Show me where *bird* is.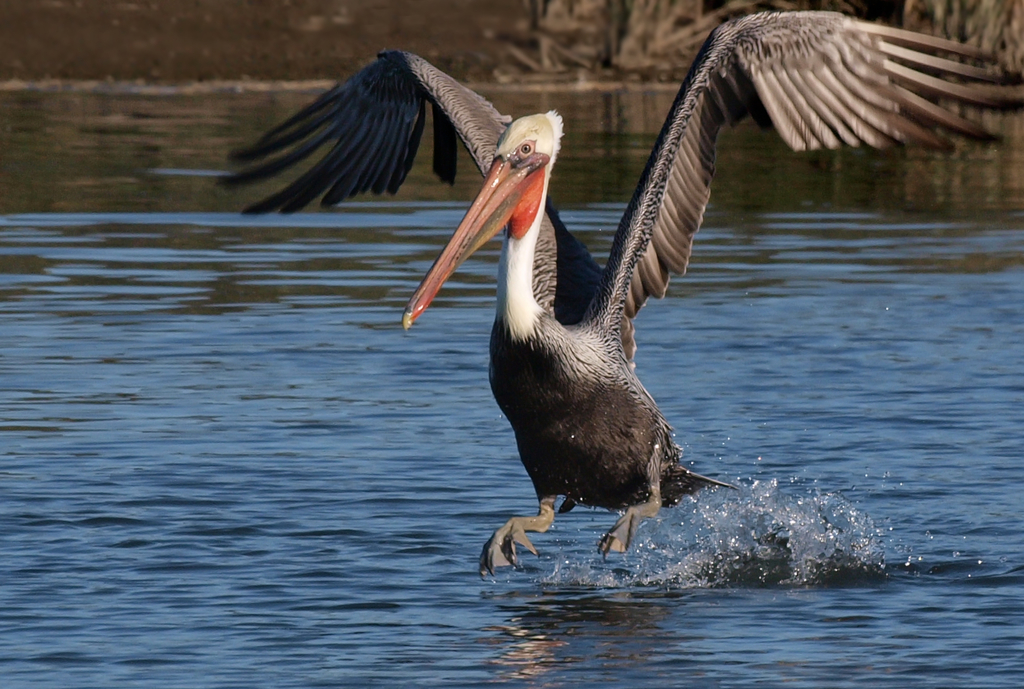
*bird* is at [219, 8, 1023, 588].
